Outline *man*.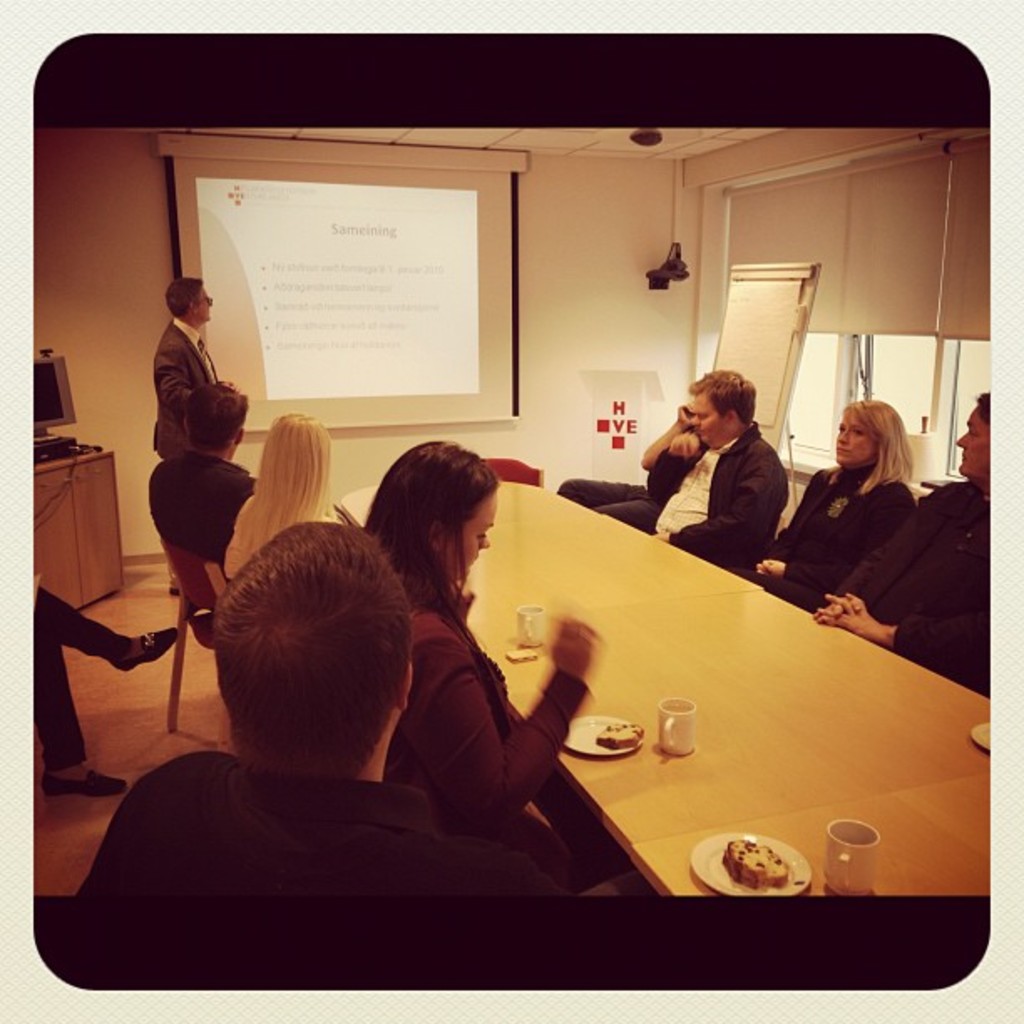
Outline: (x1=151, y1=271, x2=231, y2=581).
